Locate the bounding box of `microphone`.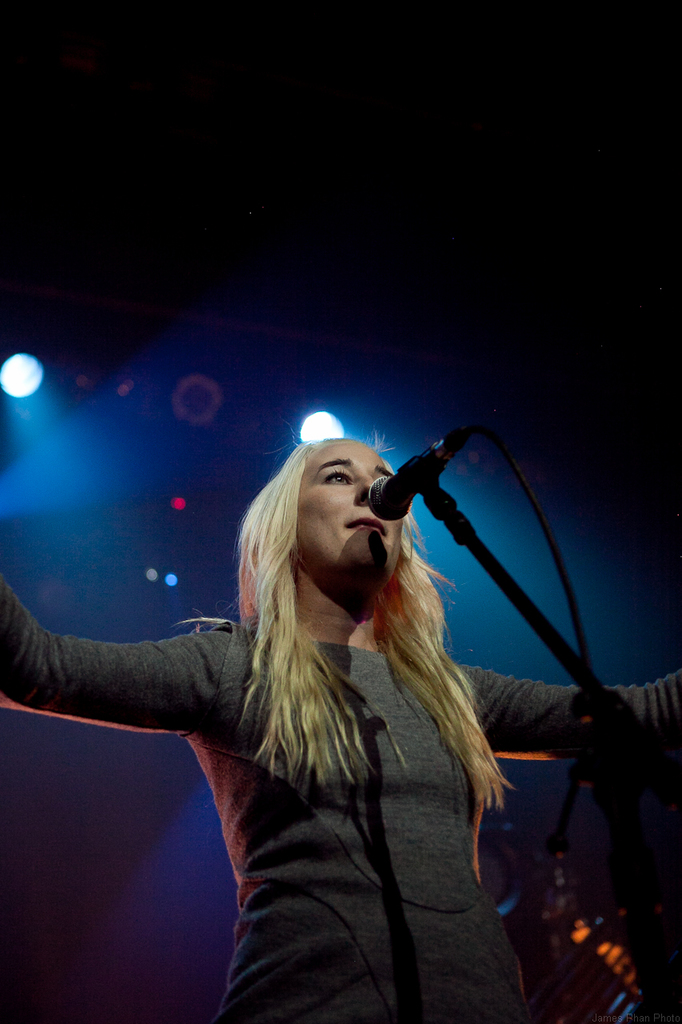
Bounding box: x1=369 y1=446 x2=450 y2=522.
